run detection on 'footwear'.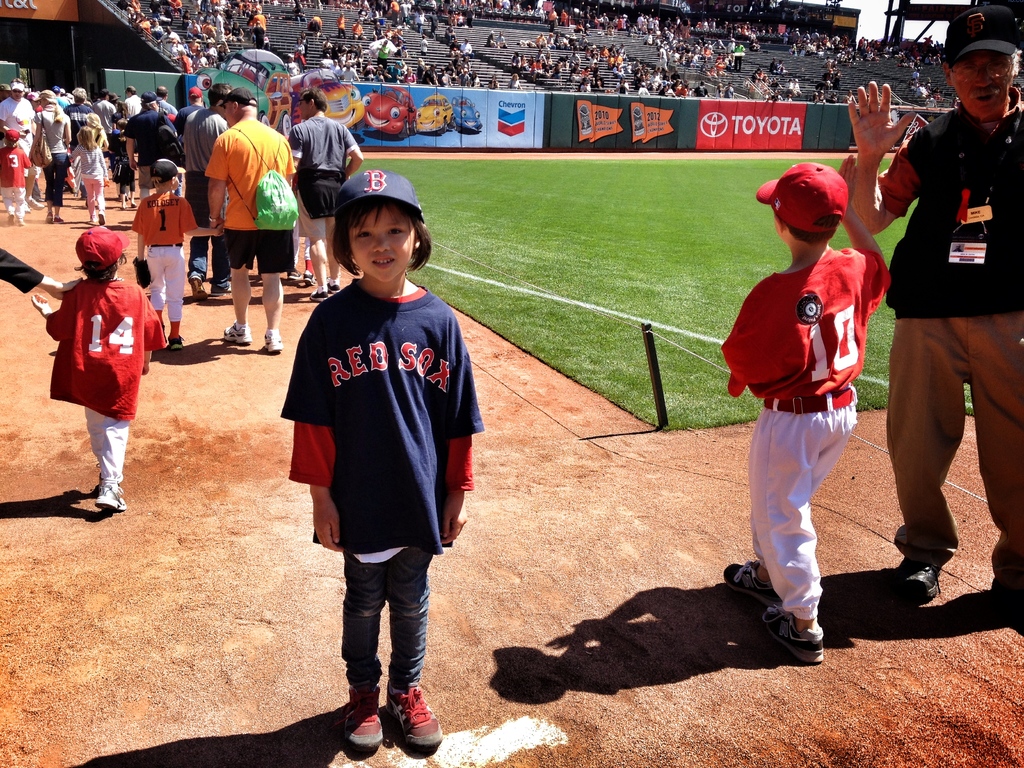
Result: <bbox>51, 216, 66, 223</bbox>.
